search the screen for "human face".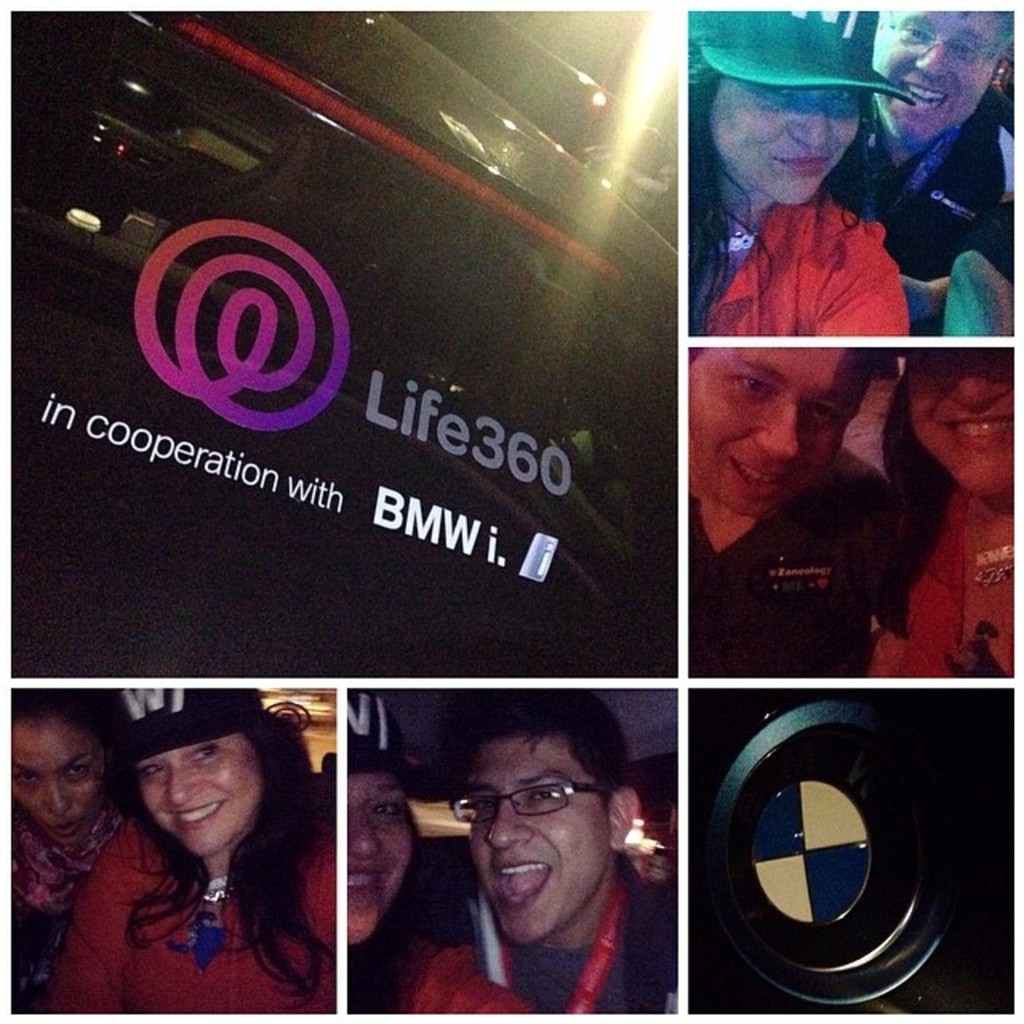
Found at 698 80 869 205.
